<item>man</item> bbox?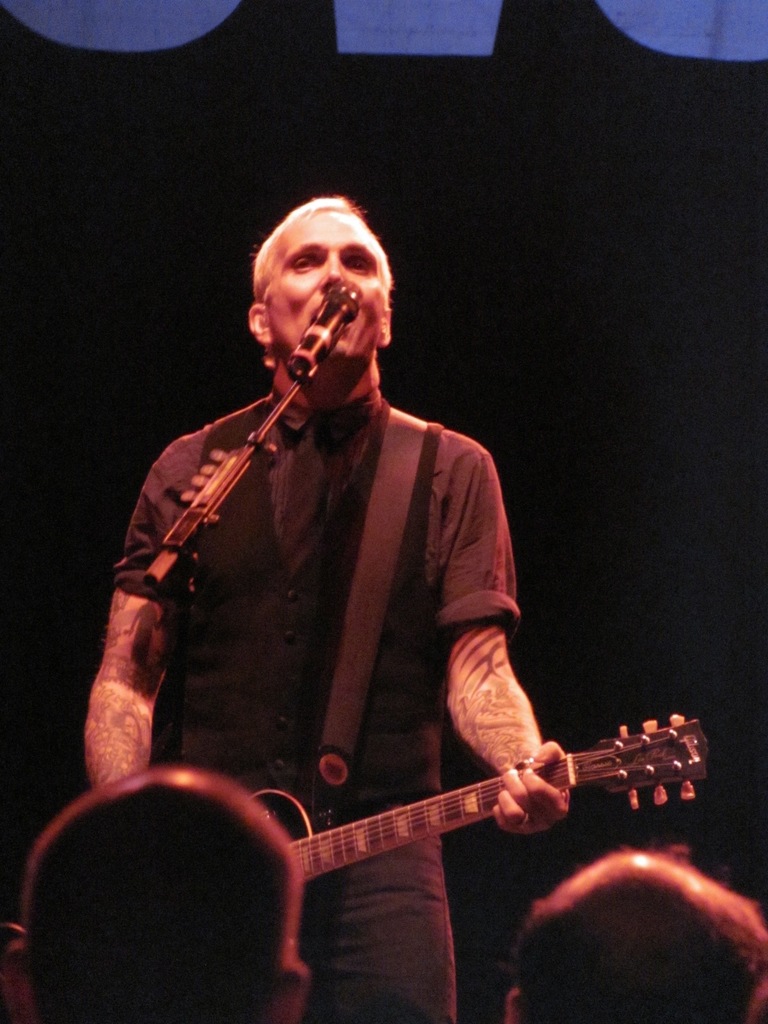
box=[508, 845, 767, 1022]
